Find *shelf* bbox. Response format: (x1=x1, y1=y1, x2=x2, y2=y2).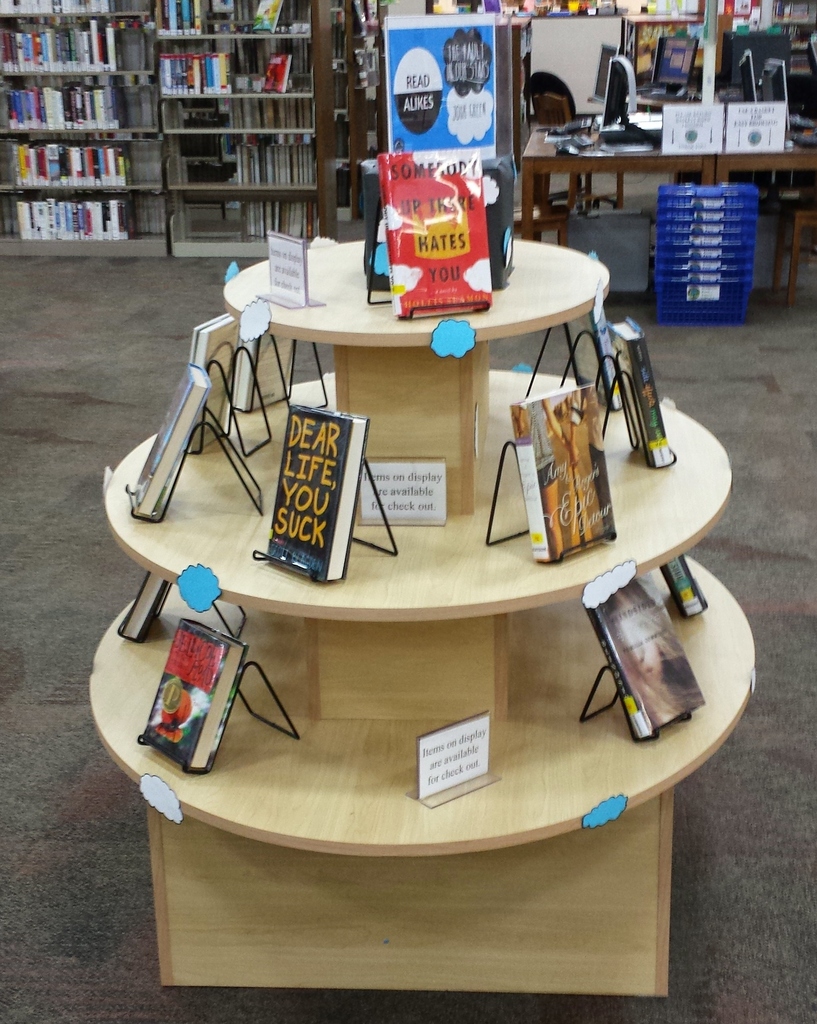
(x1=171, y1=196, x2=320, y2=264).
